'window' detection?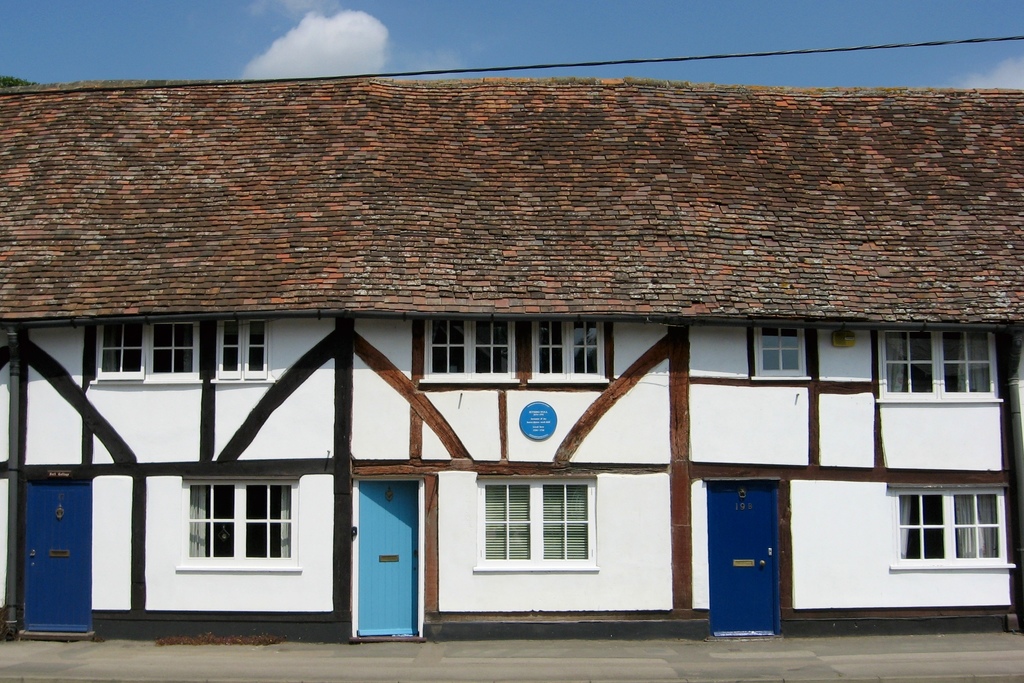
<box>424,318,605,384</box>
